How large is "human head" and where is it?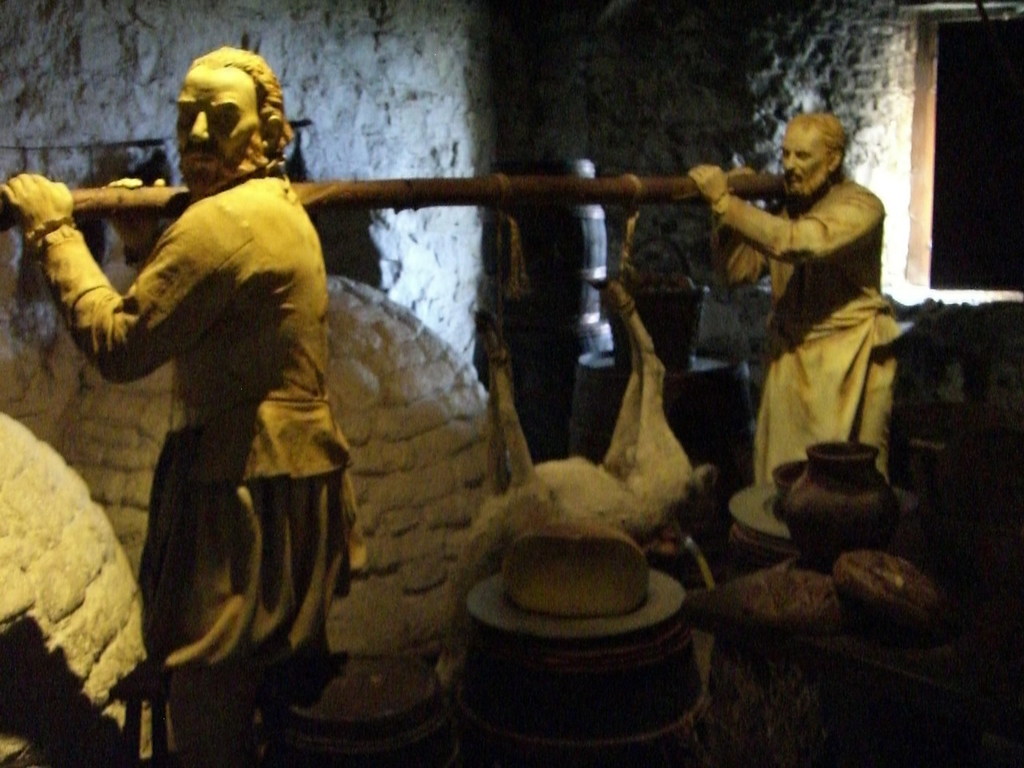
Bounding box: (x1=775, y1=115, x2=843, y2=207).
